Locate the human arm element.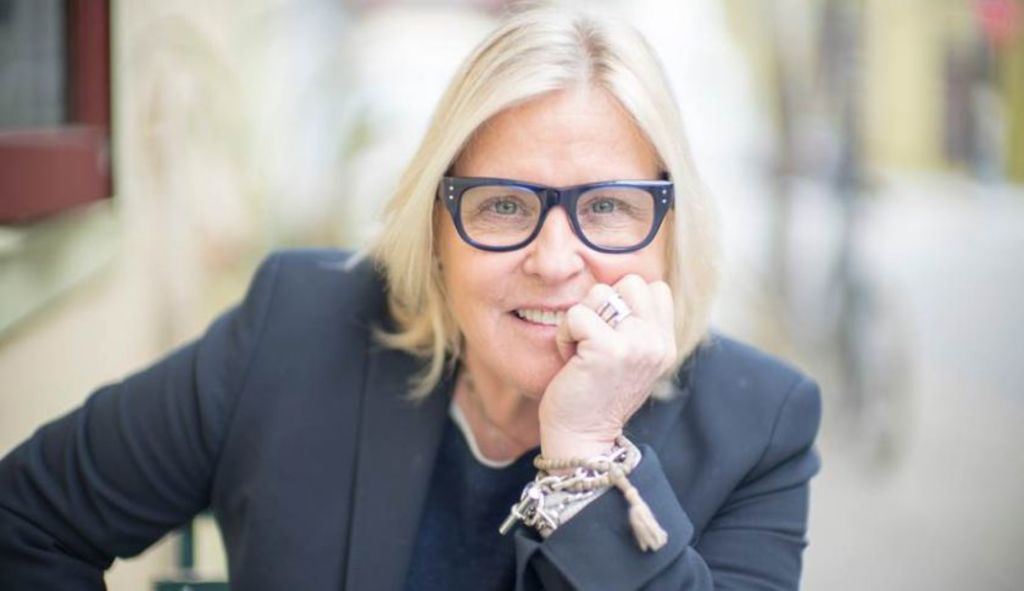
Element bbox: bbox=[513, 267, 824, 590].
